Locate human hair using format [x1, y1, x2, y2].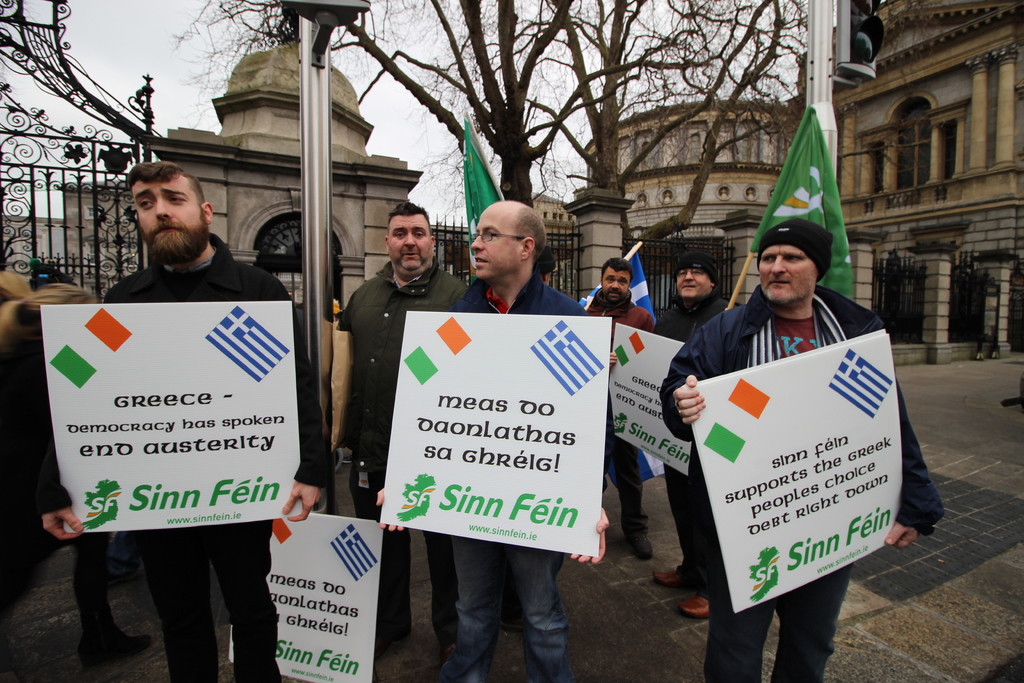
[602, 254, 633, 285].
